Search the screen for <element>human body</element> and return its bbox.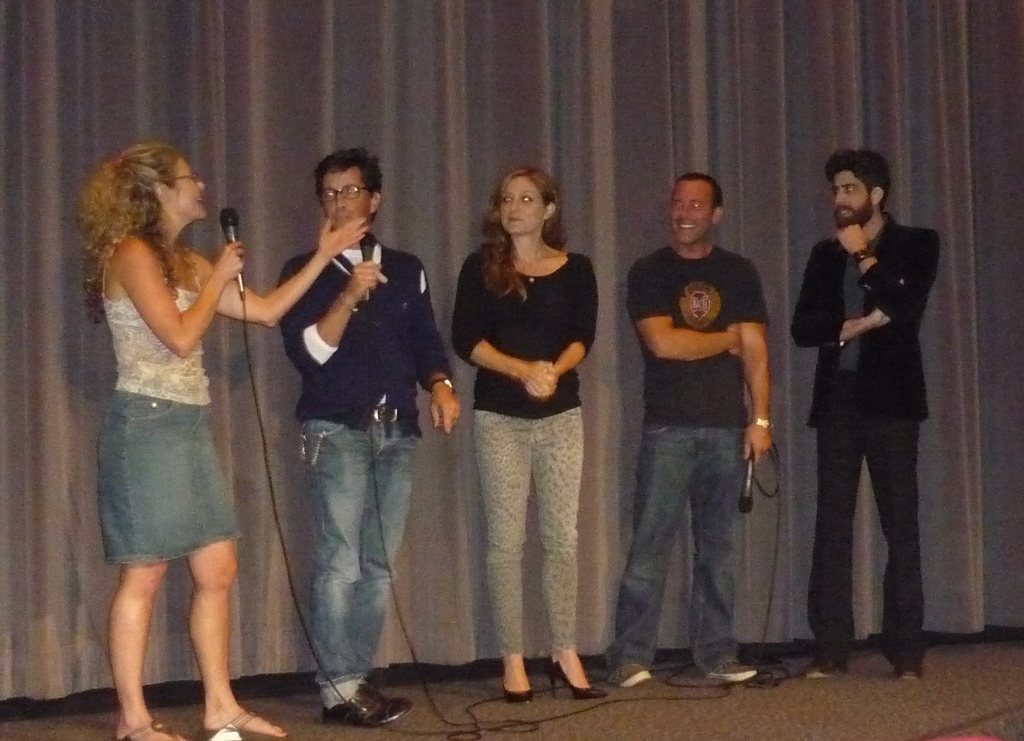
Found: (75, 92, 260, 740).
